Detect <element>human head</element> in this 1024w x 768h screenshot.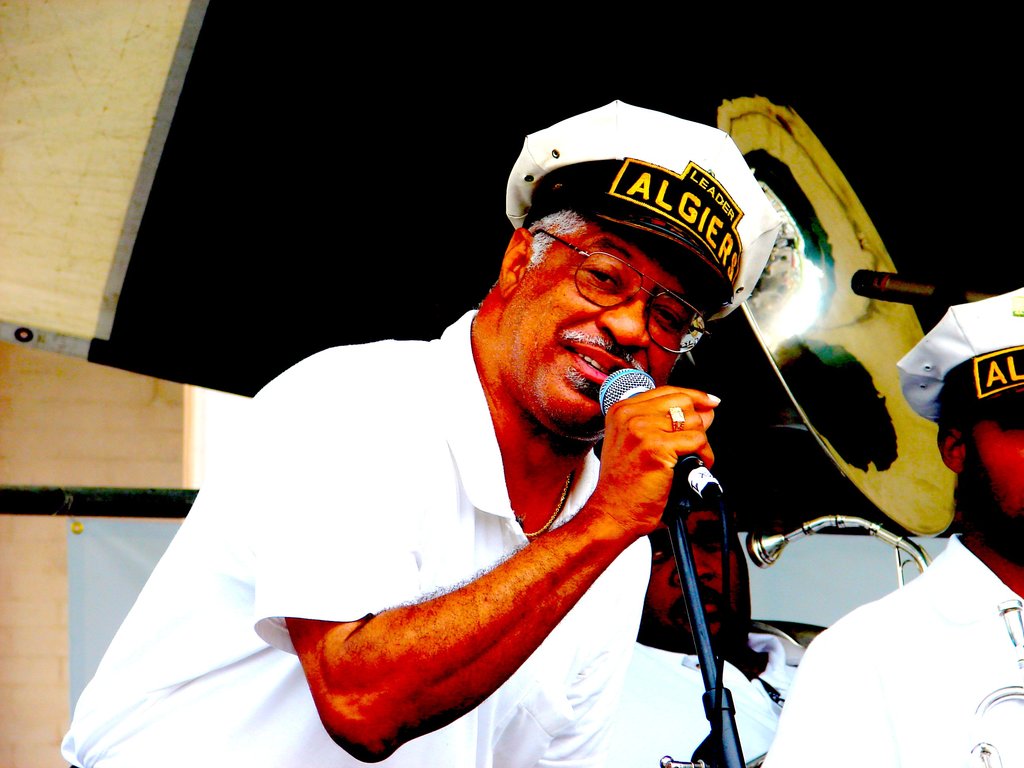
Detection: 932:284:1023:563.
